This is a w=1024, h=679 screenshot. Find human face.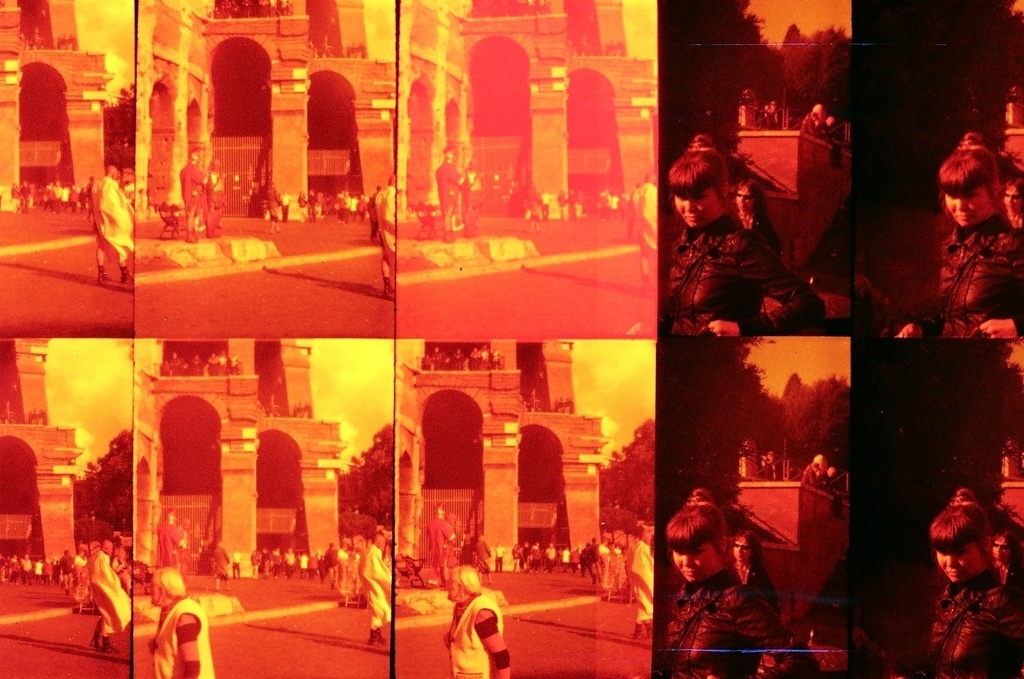
Bounding box: <bbox>732, 539, 747, 565</bbox>.
